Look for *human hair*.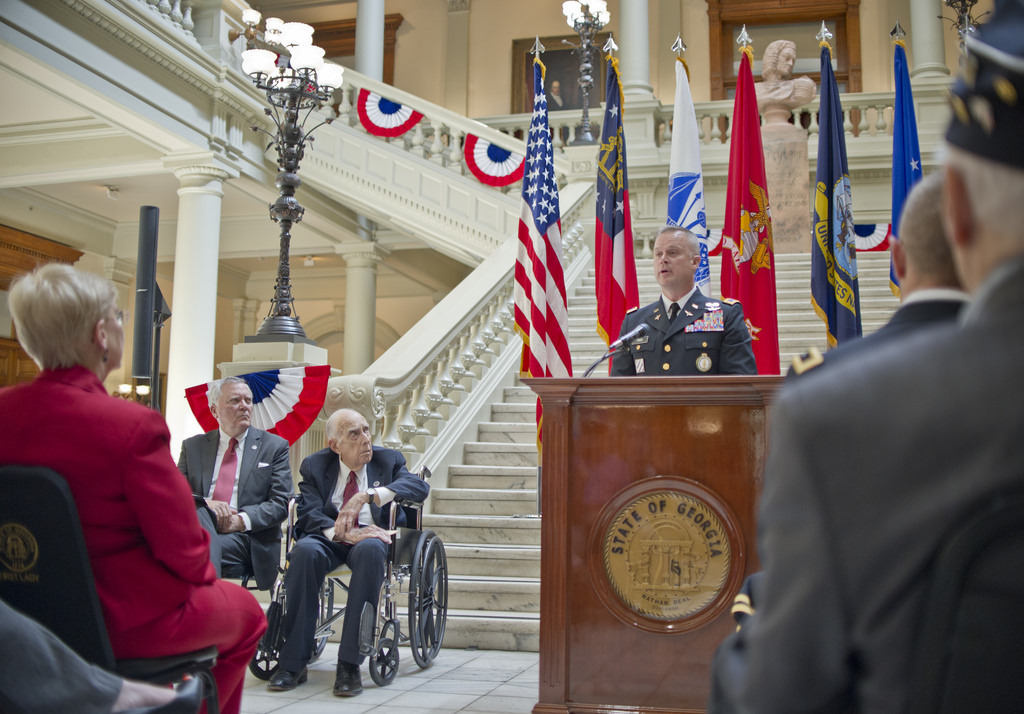
Found: <box>203,376,241,414</box>.
